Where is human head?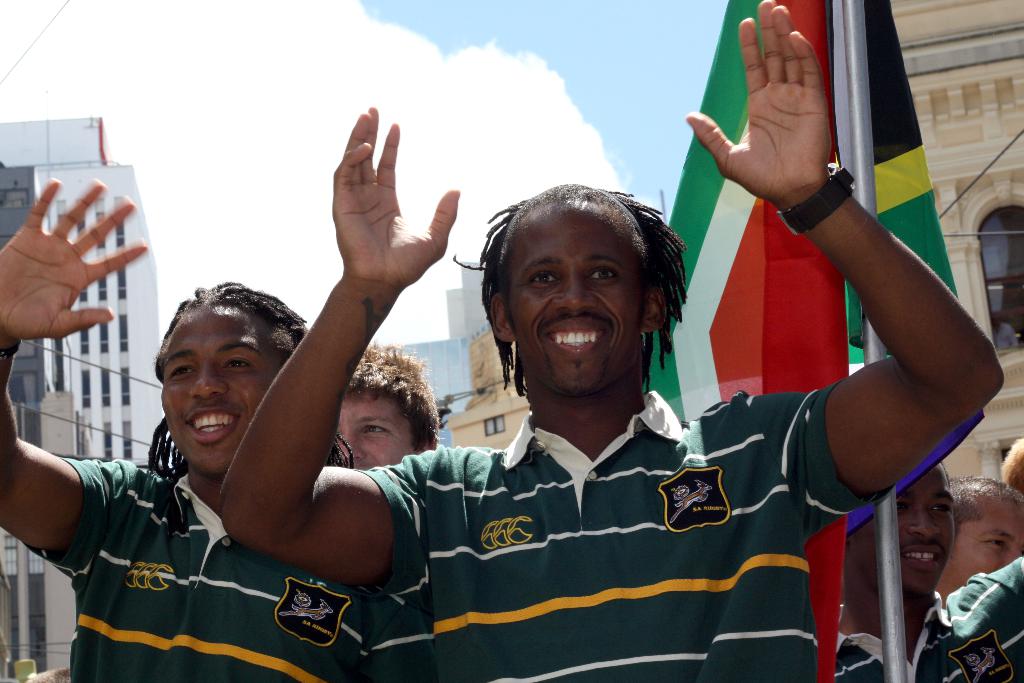
box(484, 179, 673, 403).
